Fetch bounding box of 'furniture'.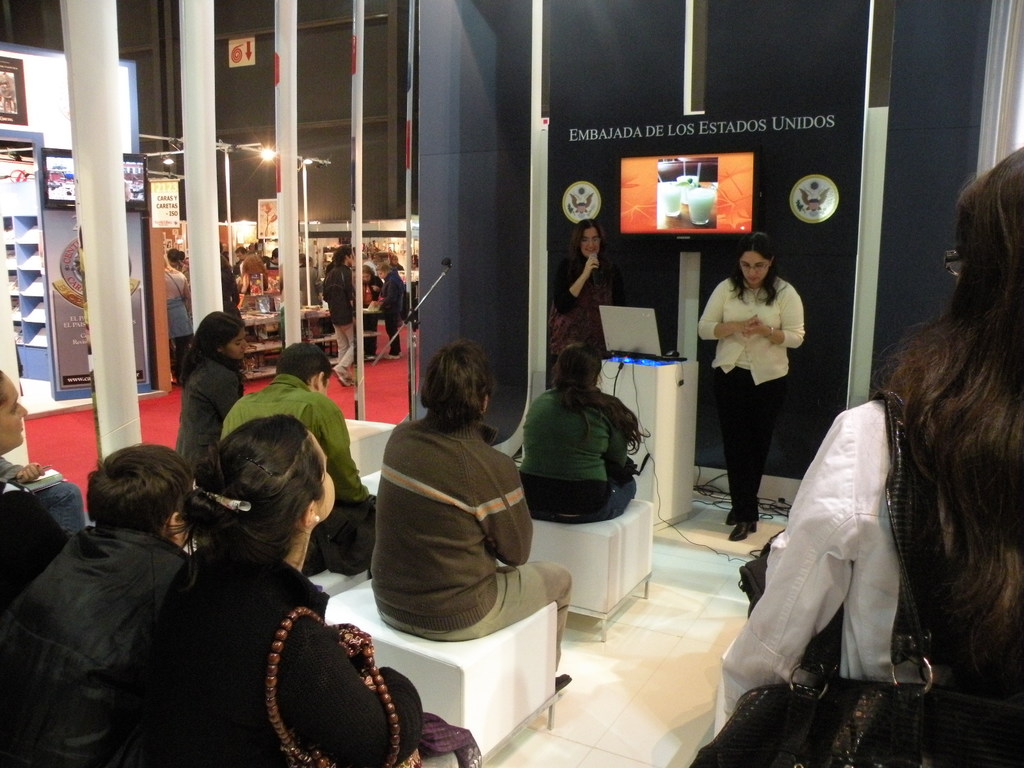
Bbox: [left=496, top=498, right=660, bottom=641].
